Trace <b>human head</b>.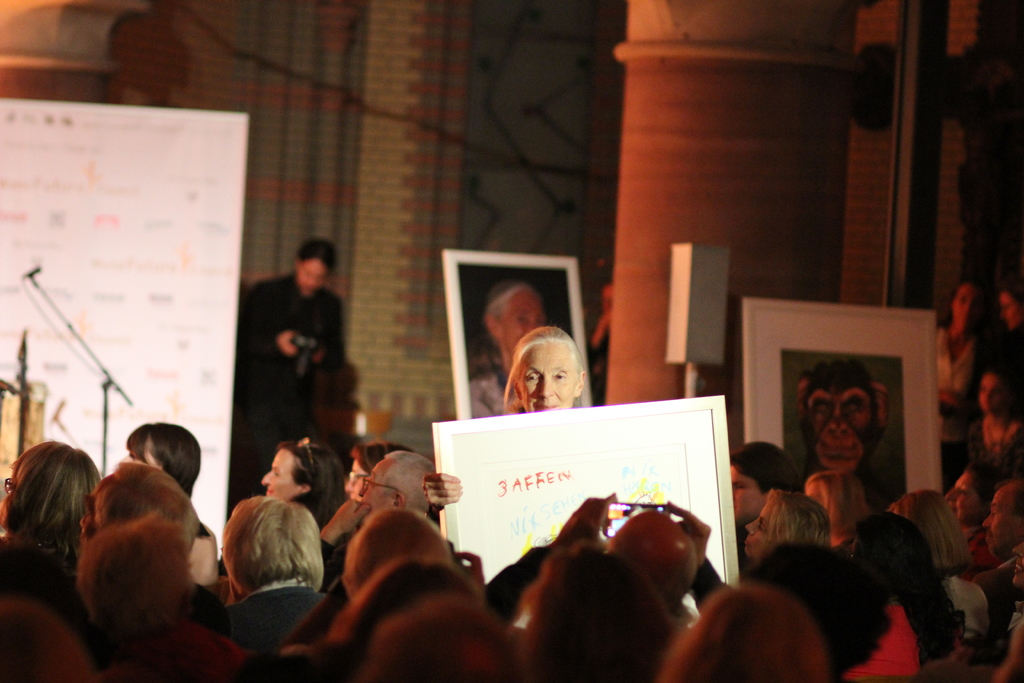
Traced to [728,441,806,525].
